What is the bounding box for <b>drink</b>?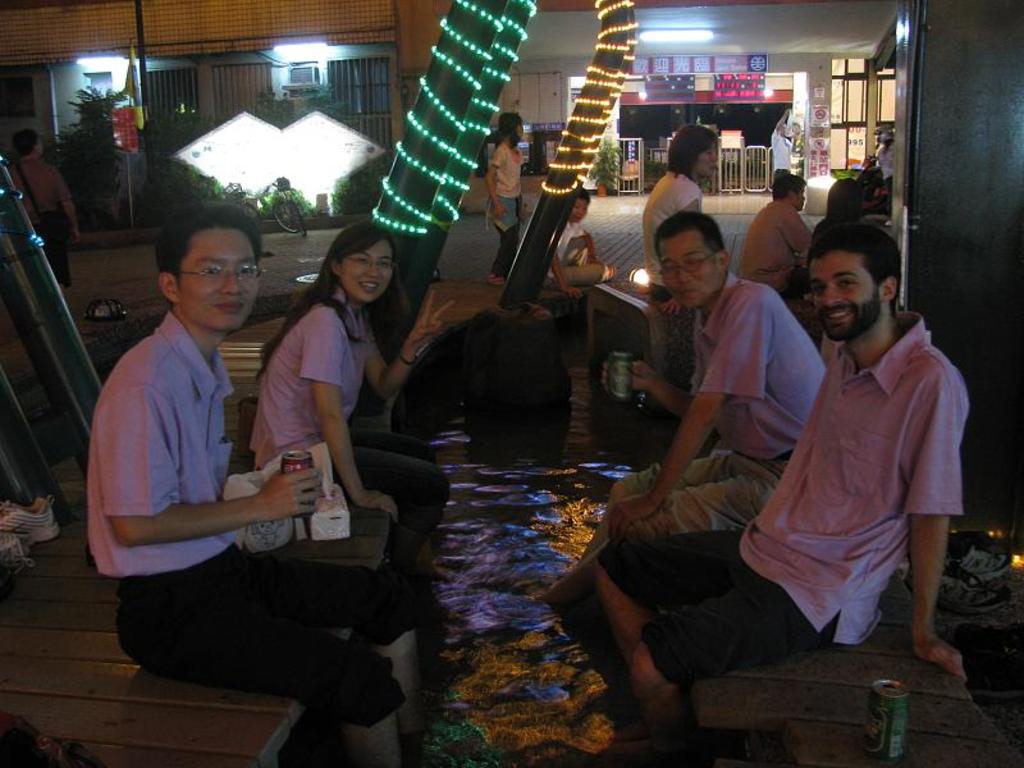
[left=280, top=452, right=317, bottom=475].
